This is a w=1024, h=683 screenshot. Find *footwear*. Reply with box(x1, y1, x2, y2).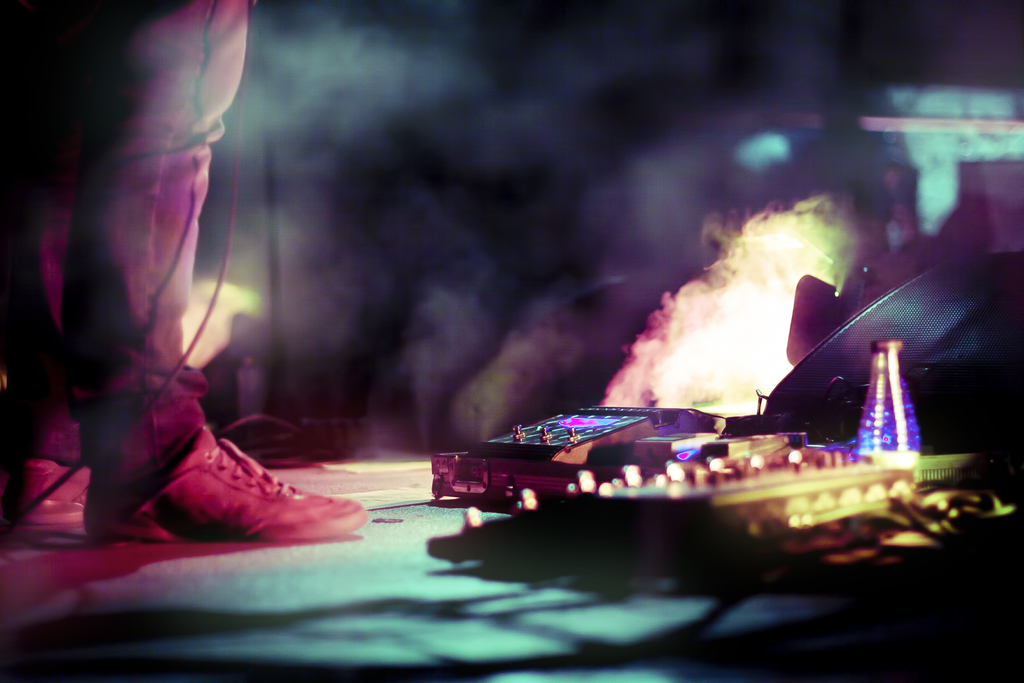
box(6, 454, 97, 531).
